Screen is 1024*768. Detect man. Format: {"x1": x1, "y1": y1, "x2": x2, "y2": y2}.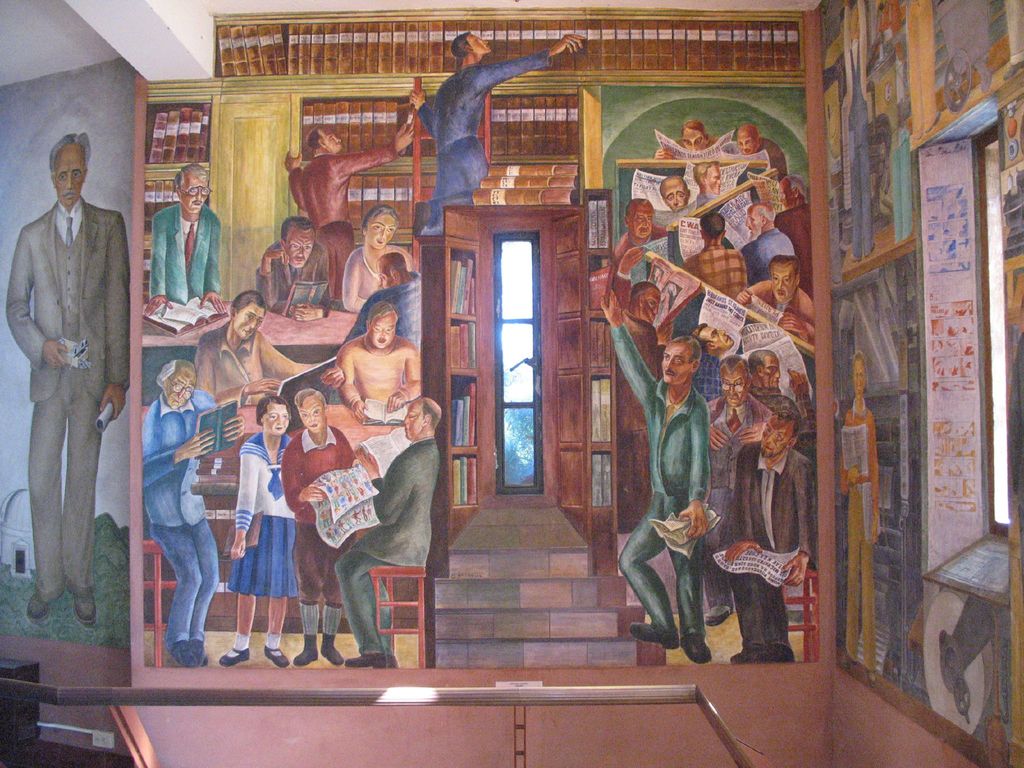
{"x1": 848, "y1": 6, "x2": 877, "y2": 262}.
